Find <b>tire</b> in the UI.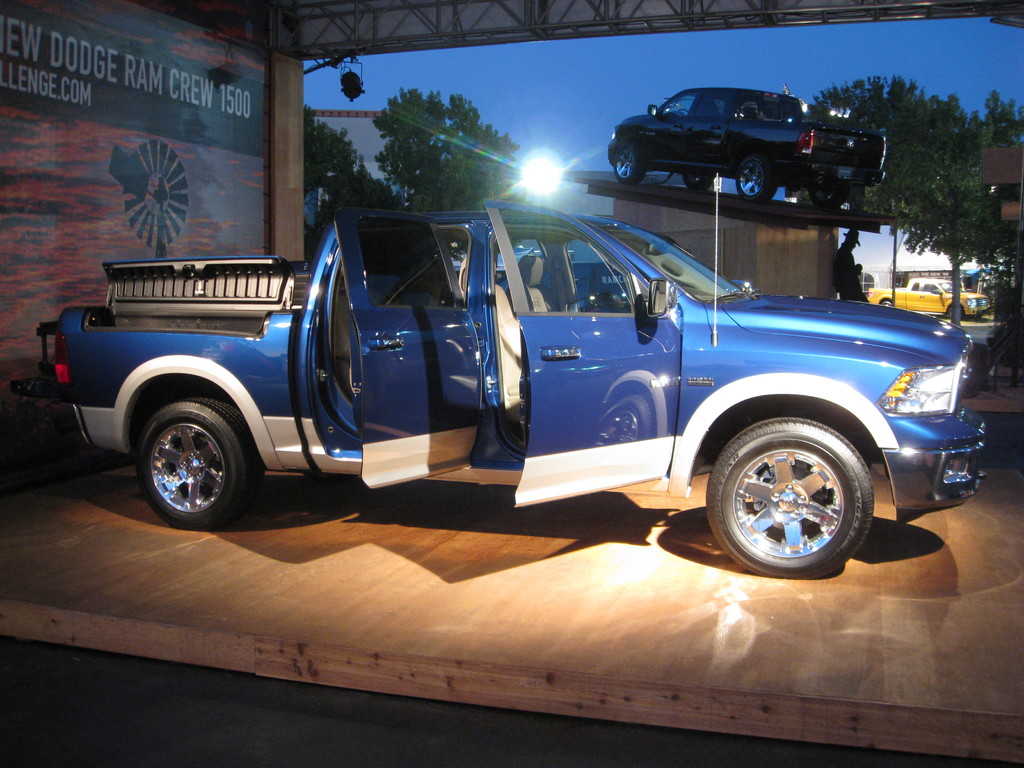
UI element at (879,300,891,307).
